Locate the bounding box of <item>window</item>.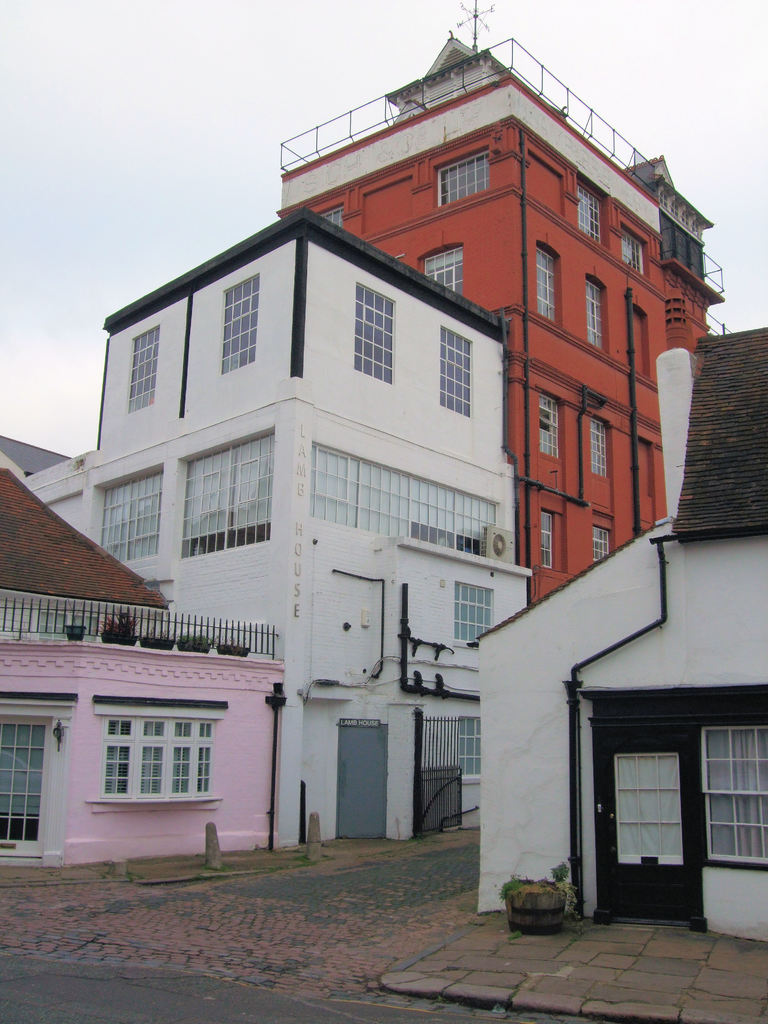
Bounding box: {"x1": 415, "y1": 244, "x2": 464, "y2": 292}.
